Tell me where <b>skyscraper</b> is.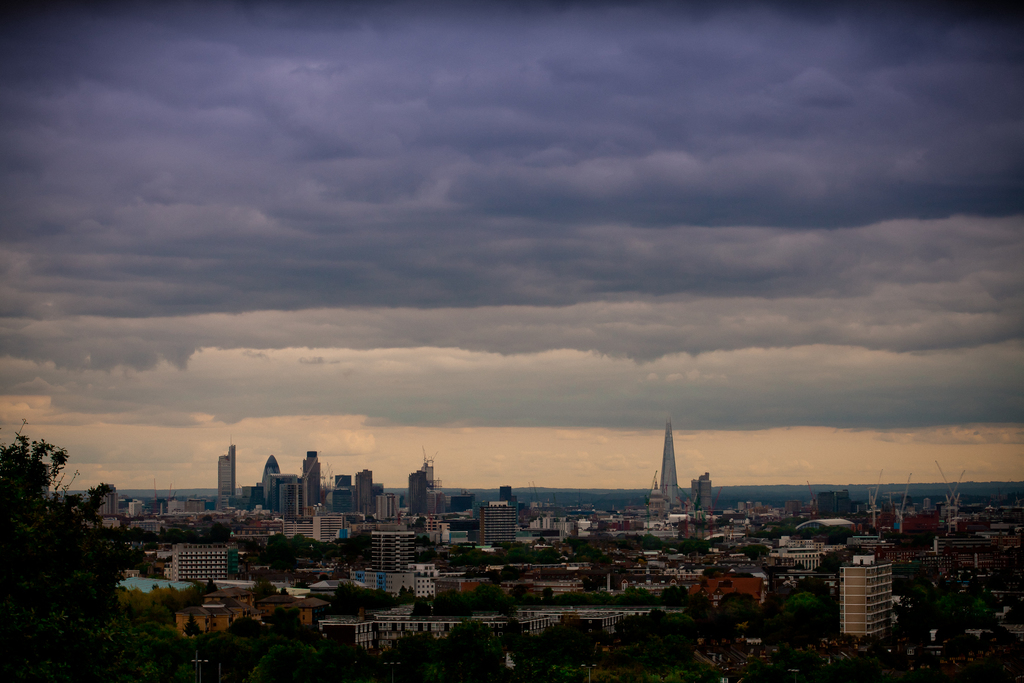
<b>skyscraper</b> is at {"x1": 410, "y1": 472, "x2": 429, "y2": 523}.
